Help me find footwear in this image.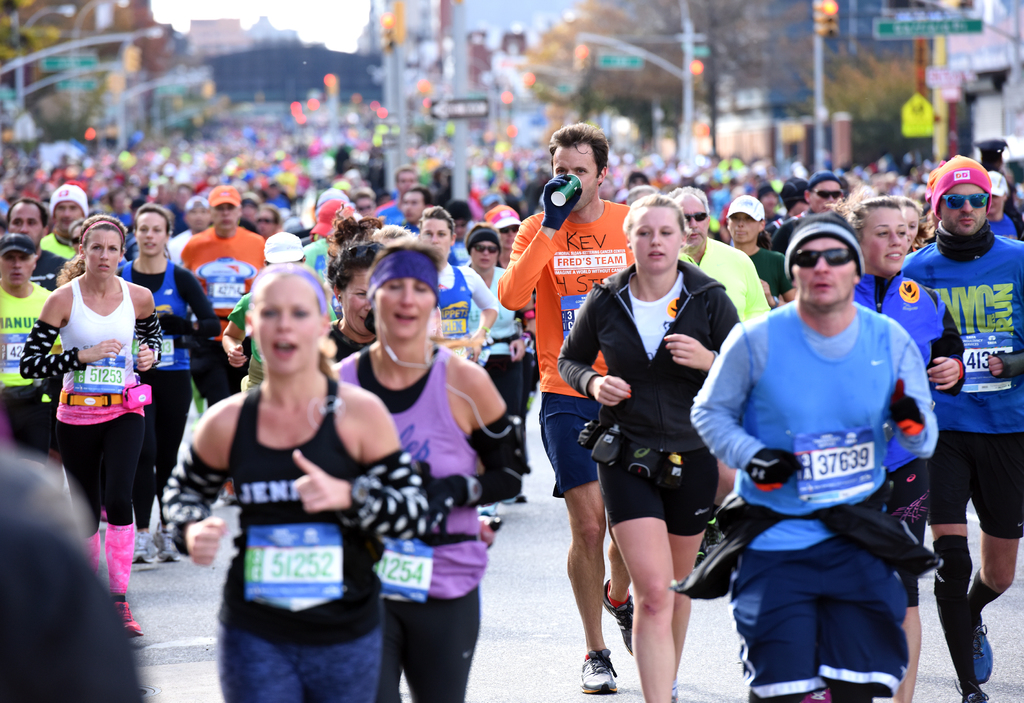
Found it: x1=112 y1=600 x2=146 y2=637.
